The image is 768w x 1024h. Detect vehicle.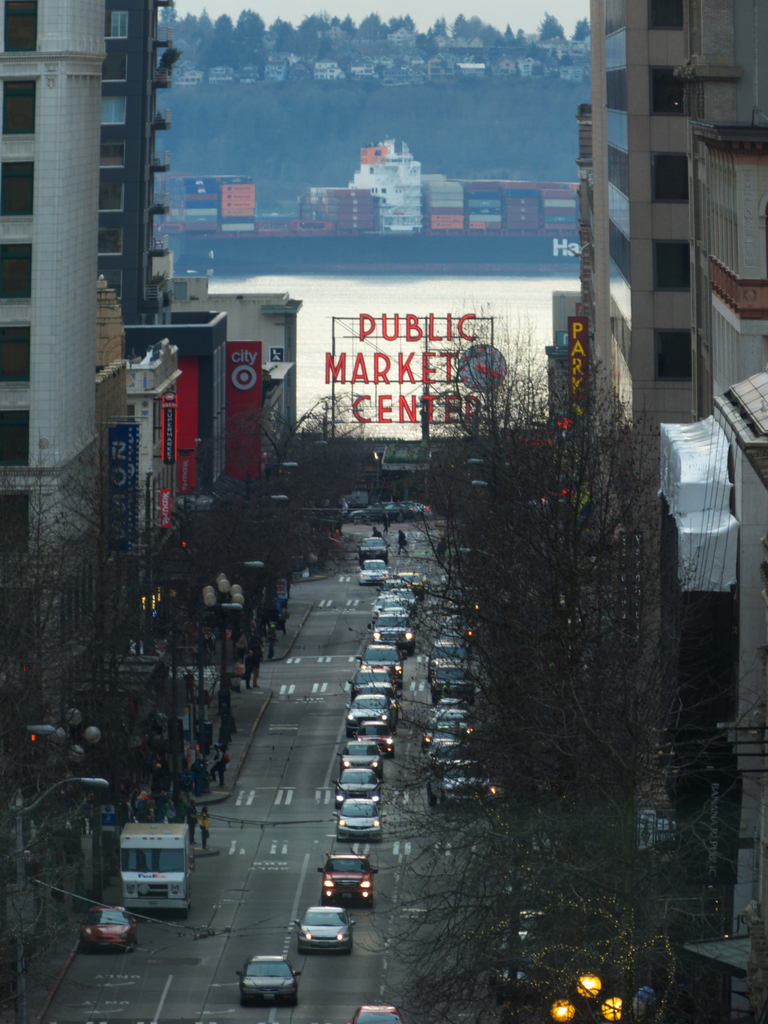
Detection: [232, 955, 302, 1005].
